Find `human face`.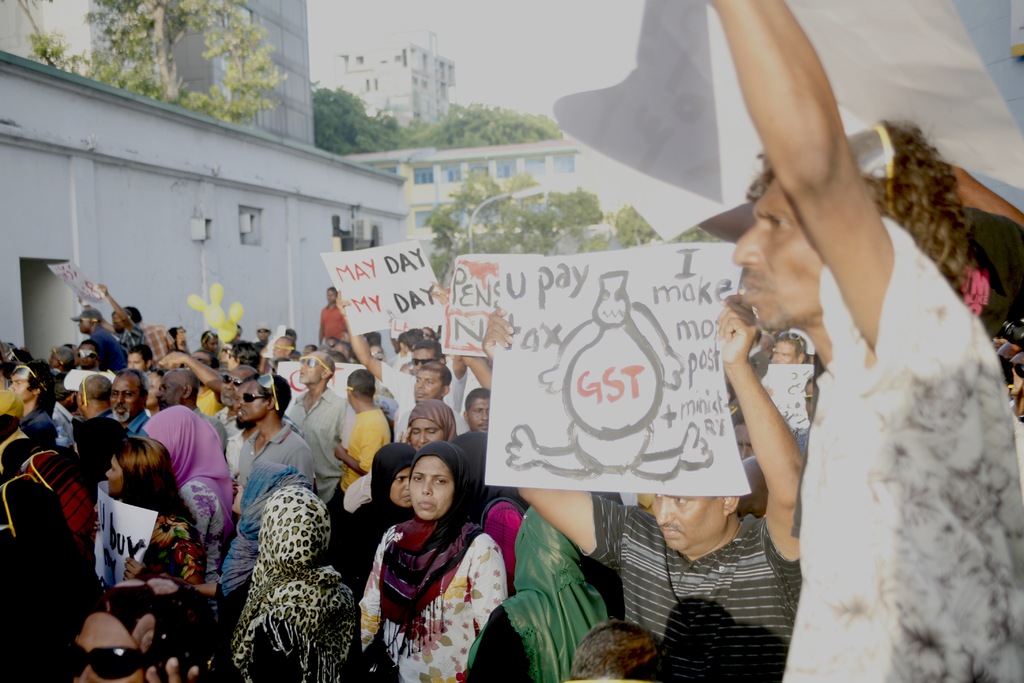
<box>200,333,218,352</box>.
